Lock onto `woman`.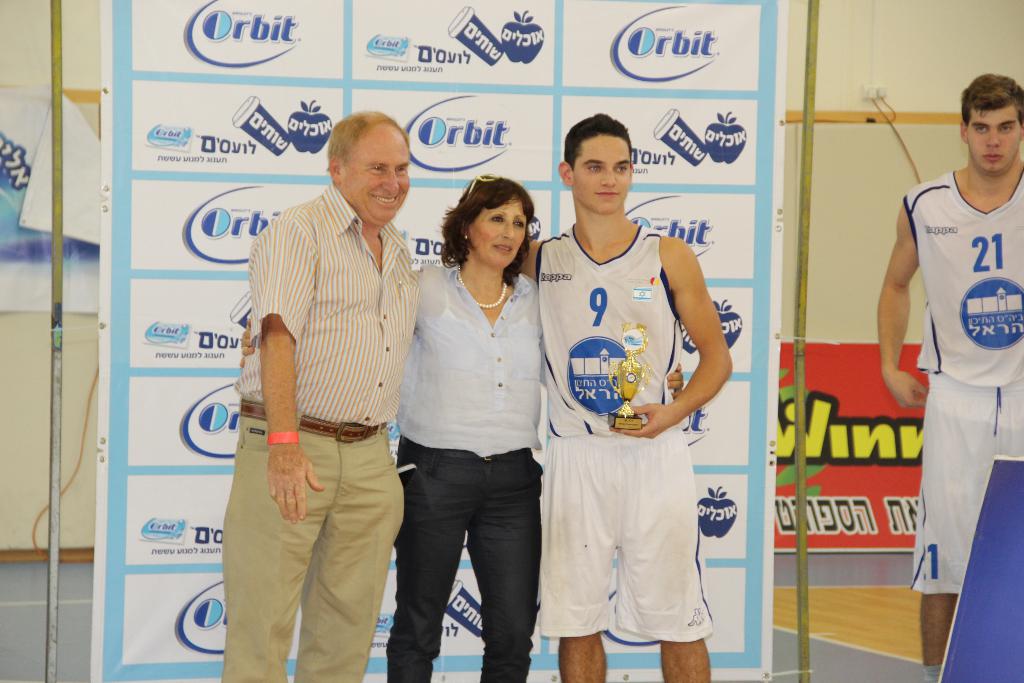
Locked: region(244, 174, 682, 682).
